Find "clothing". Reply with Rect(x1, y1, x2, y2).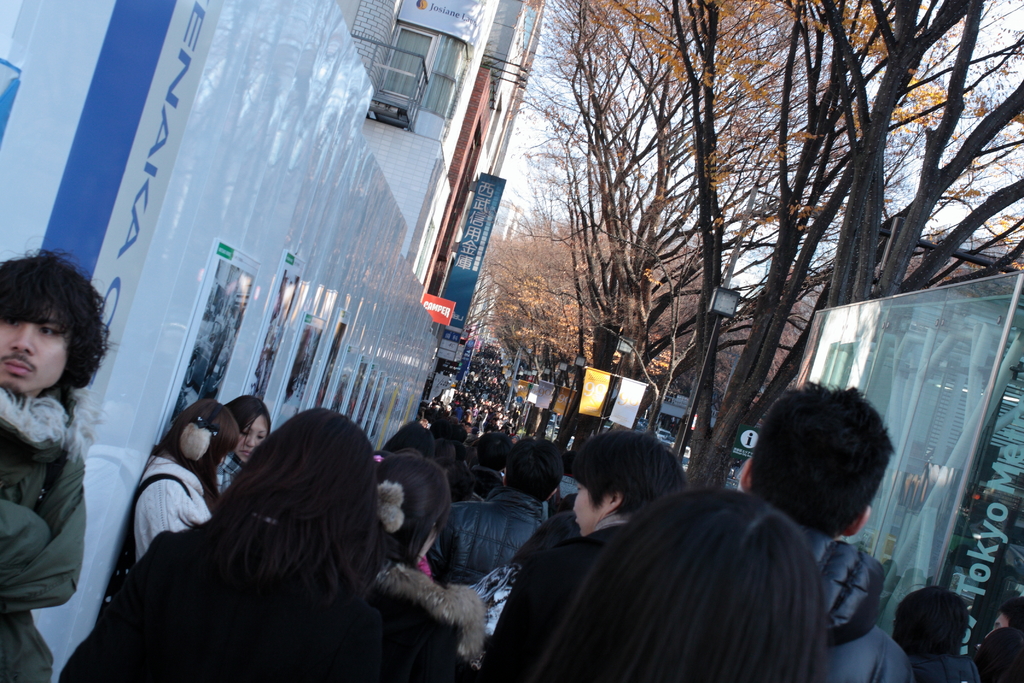
Rect(779, 506, 904, 682).
